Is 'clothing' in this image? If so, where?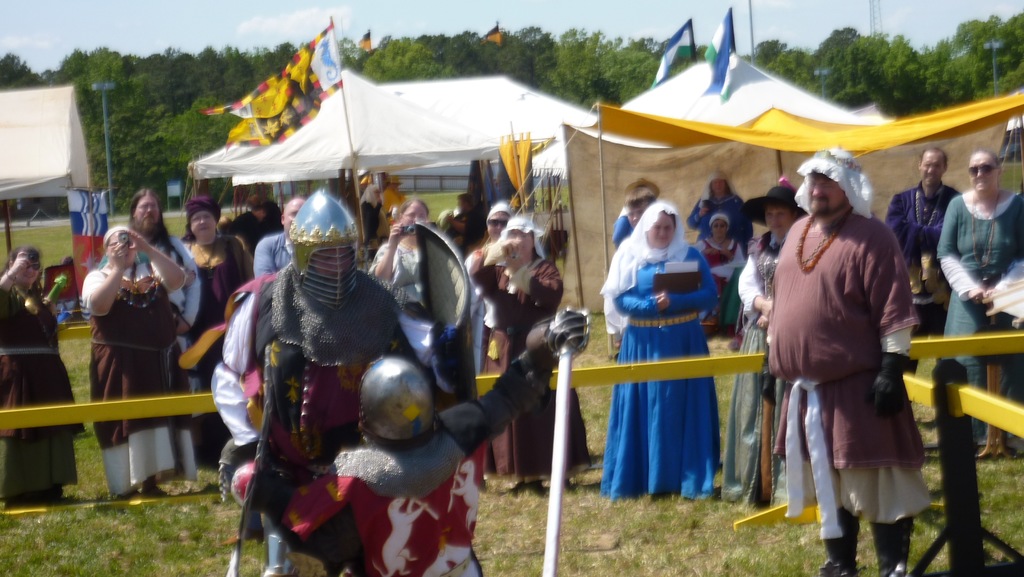
Yes, at [598, 202, 723, 501].
